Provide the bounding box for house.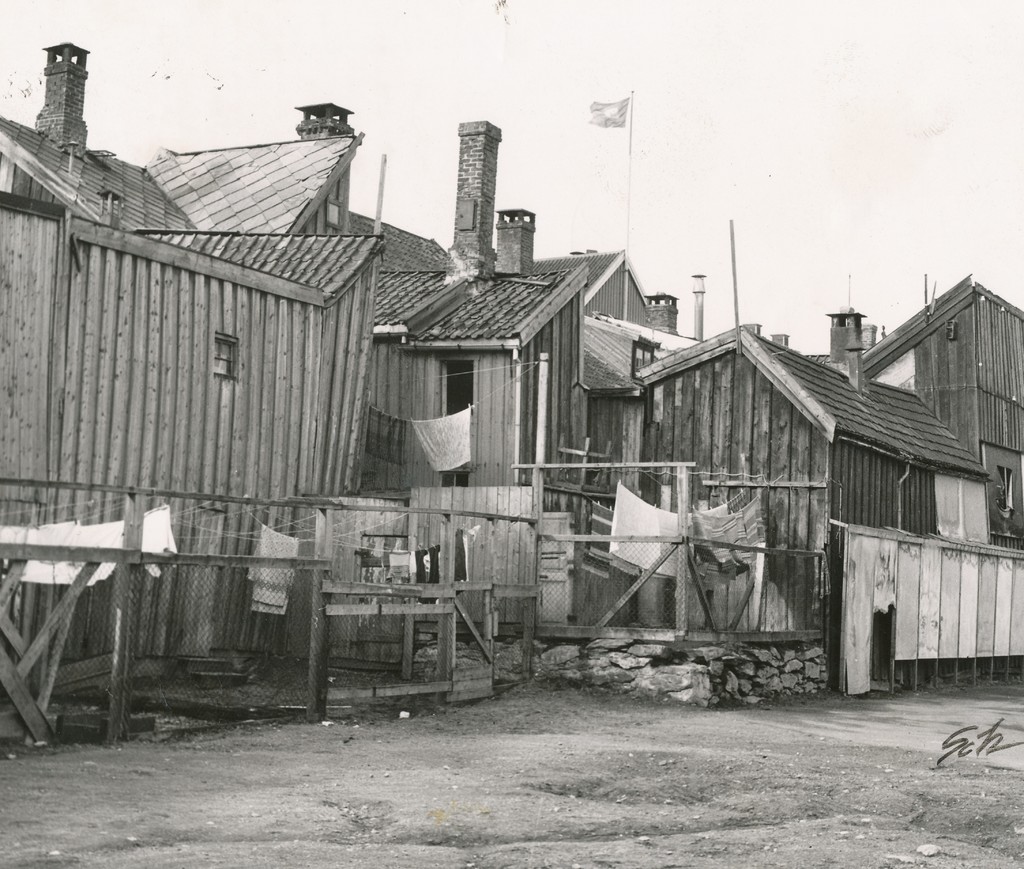
[left=634, top=318, right=998, bottom=644].
